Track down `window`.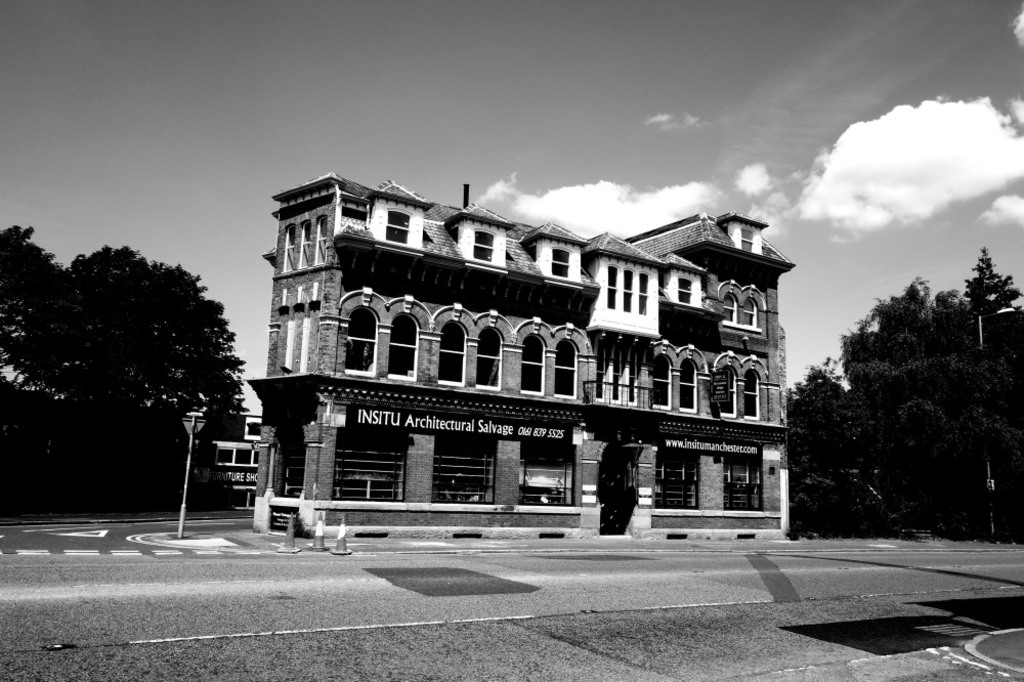
Tracked to [x1=679, y1=358, x2=698, y2=413].
